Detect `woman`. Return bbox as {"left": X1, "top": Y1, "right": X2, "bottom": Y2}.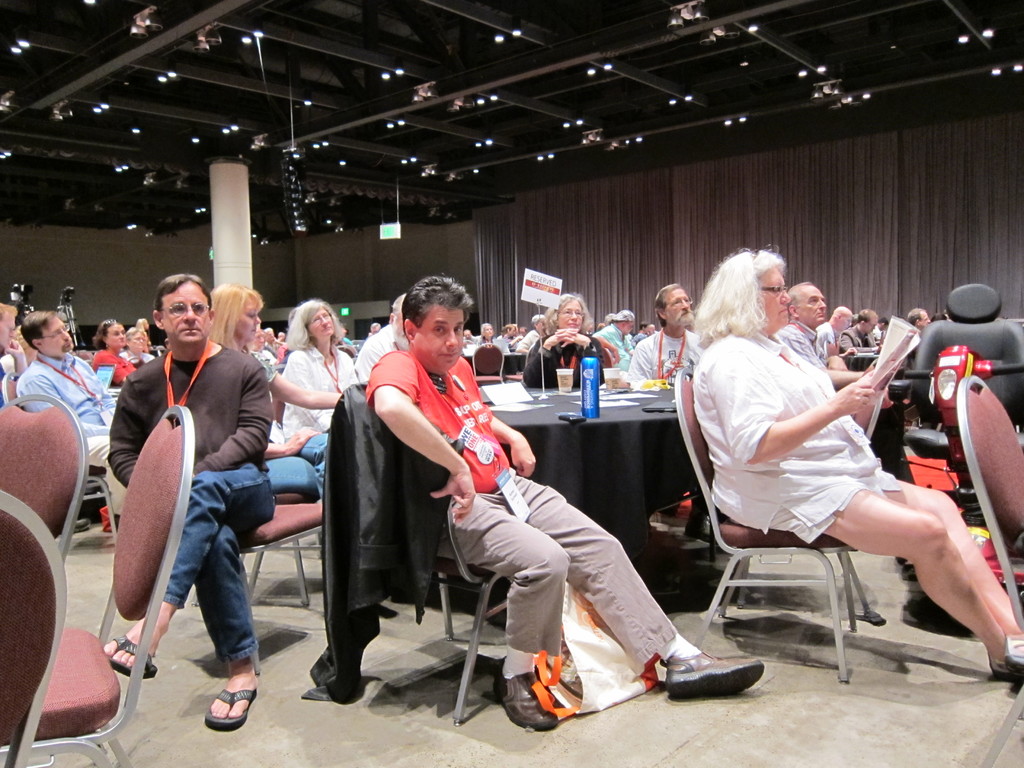
{"left": 205, "top": 282, "right": 347, "bottom": 504}.
